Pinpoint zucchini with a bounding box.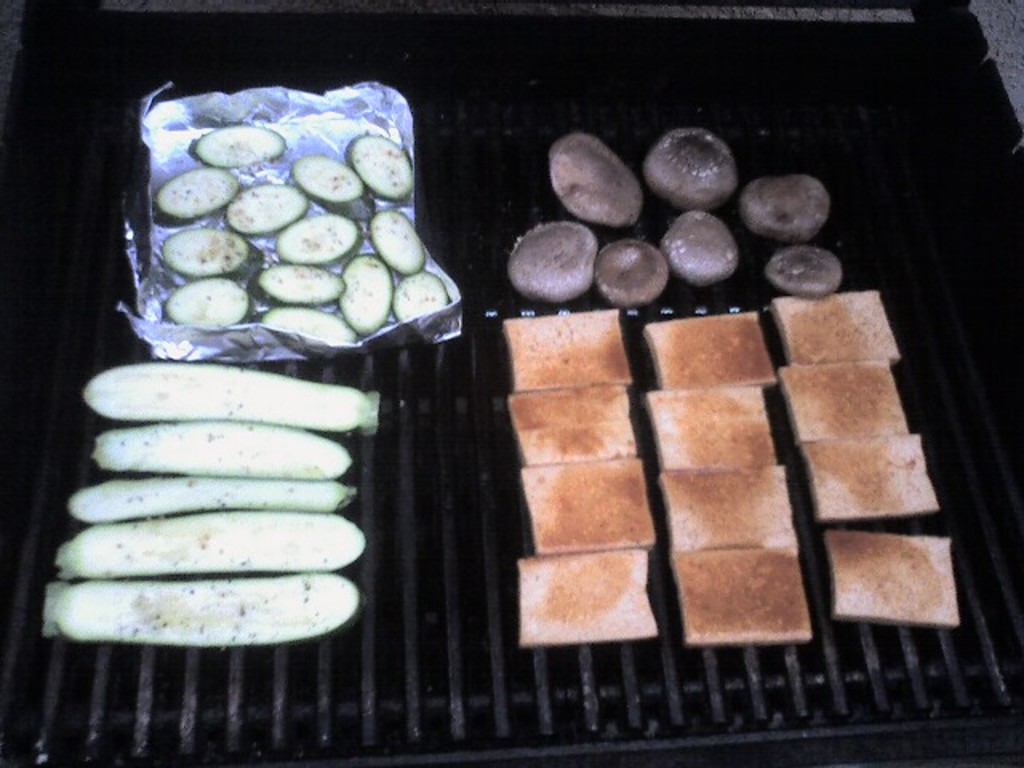
<region>227, 179, 302, 226</region>.
